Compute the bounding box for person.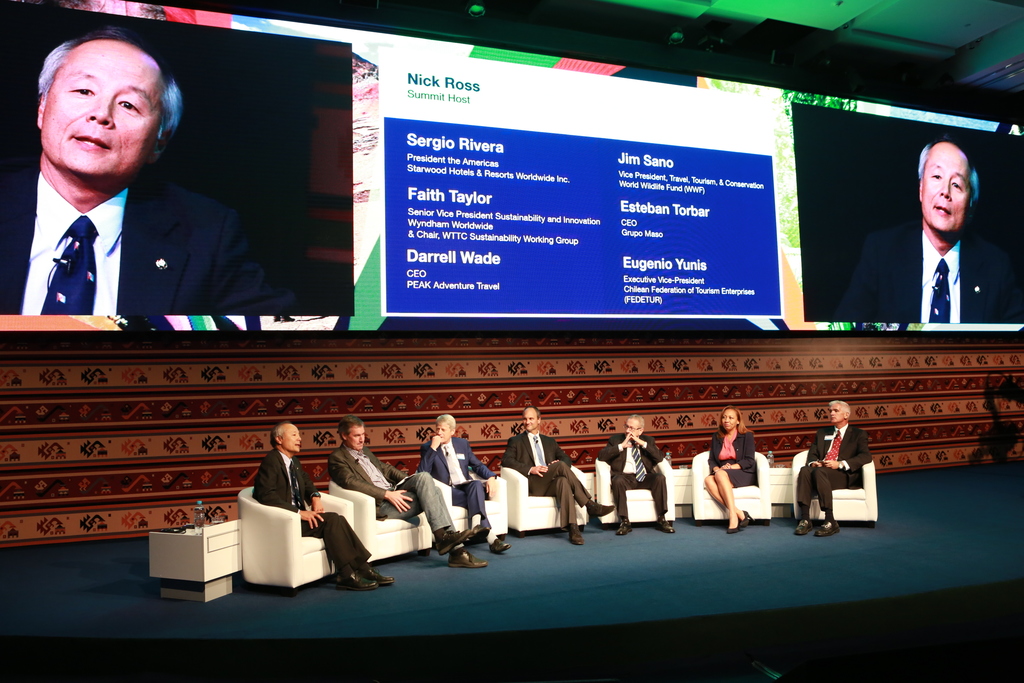
bbox=[835, 139, 1023, 329].
